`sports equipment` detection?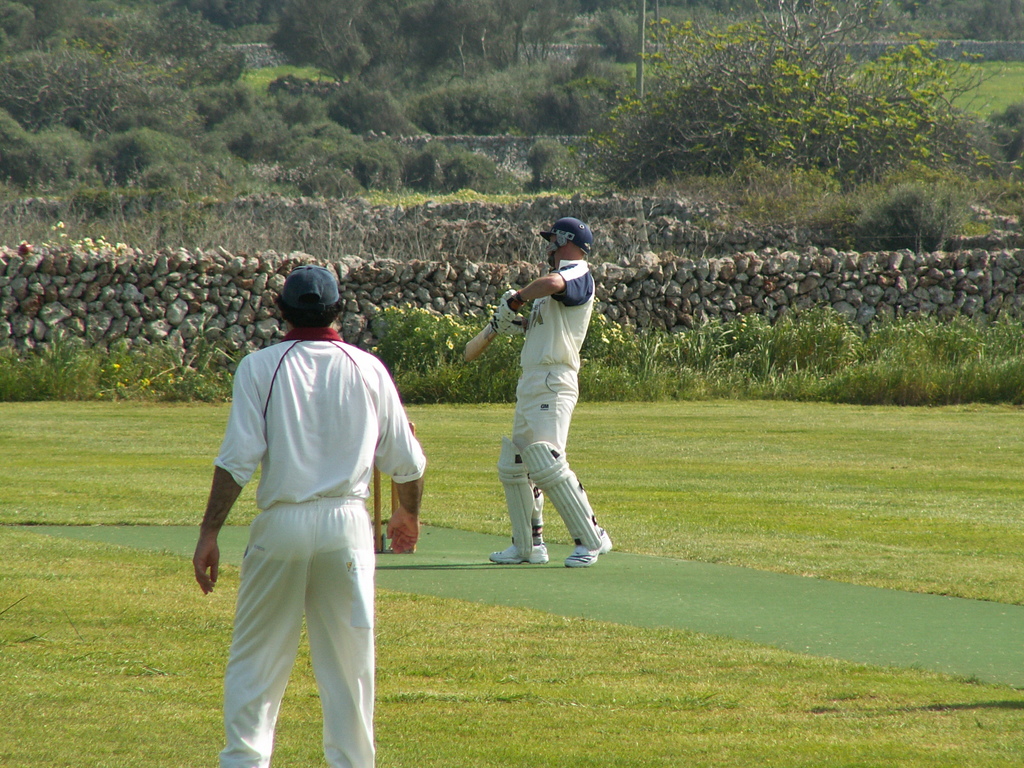
<bbox>488, 307, 532, 340</bbox>
